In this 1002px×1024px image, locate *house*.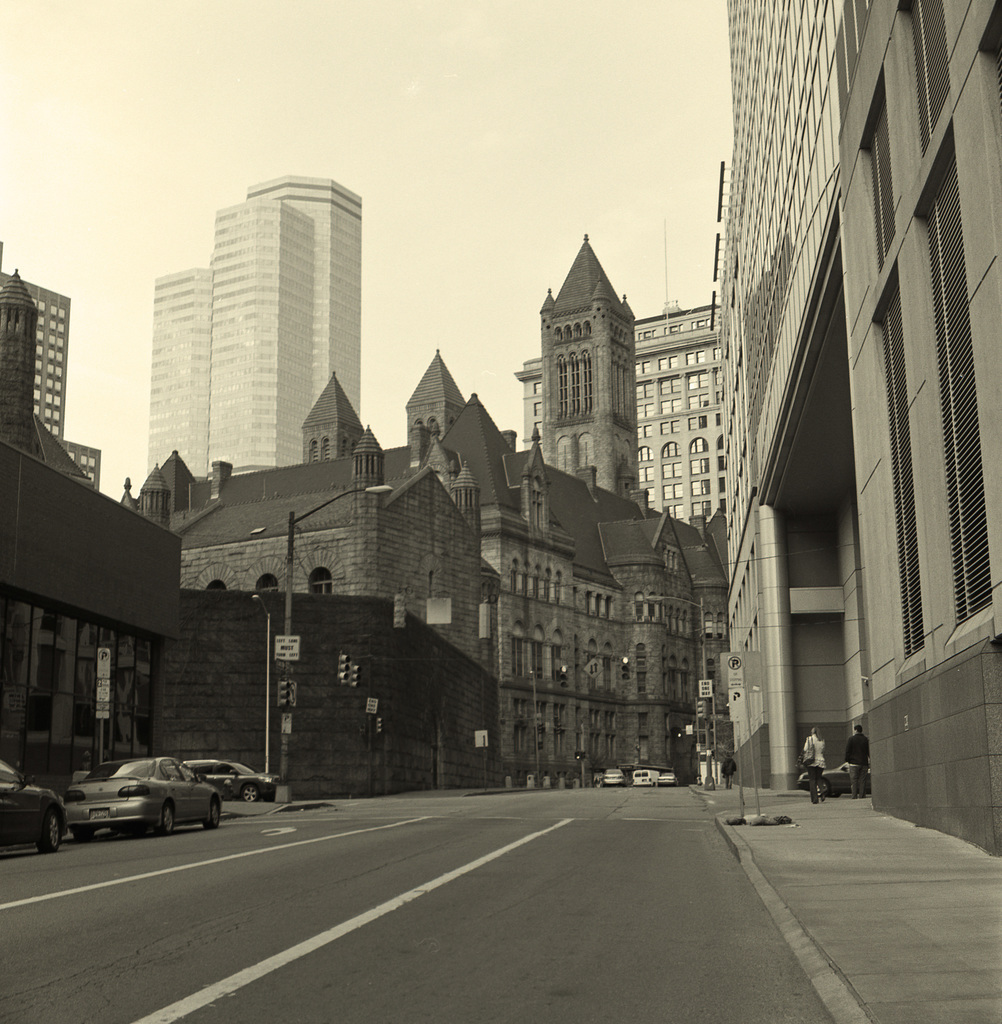
Bounding box: detection(152, 173, 366, 465).
